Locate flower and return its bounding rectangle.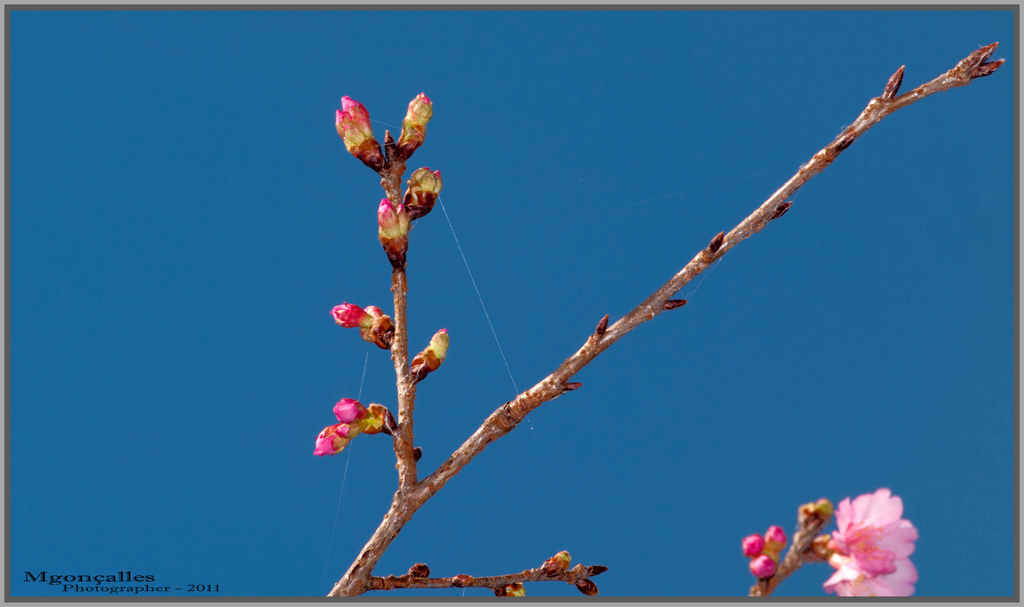
bbox=[325, 300, 394, 348].
